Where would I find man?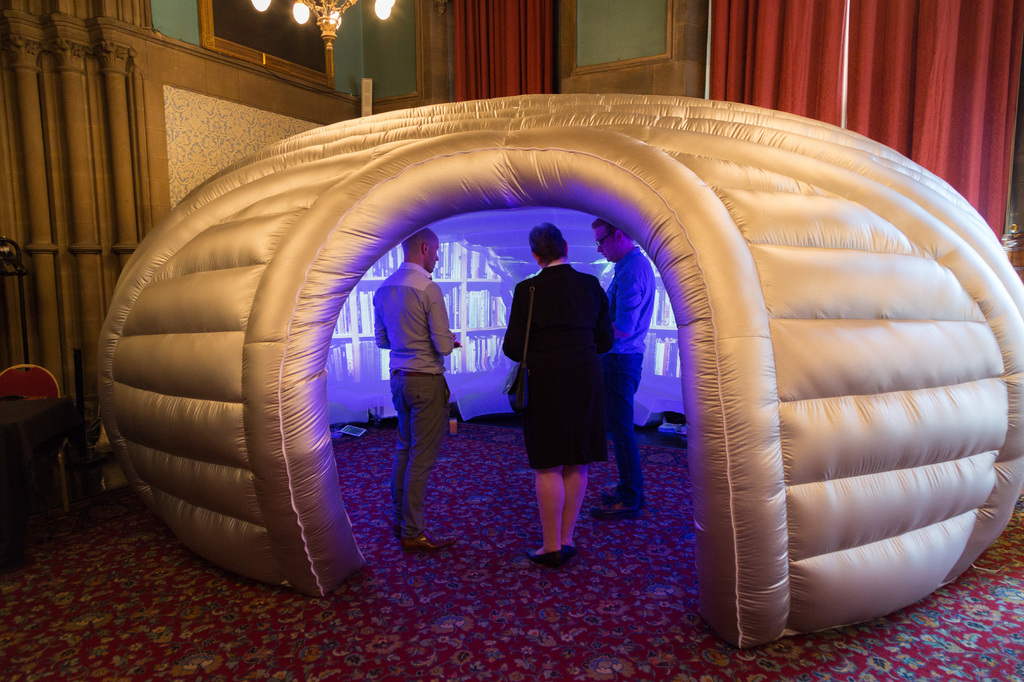
At x1=588 y1=220 x2=657 y2=519.
